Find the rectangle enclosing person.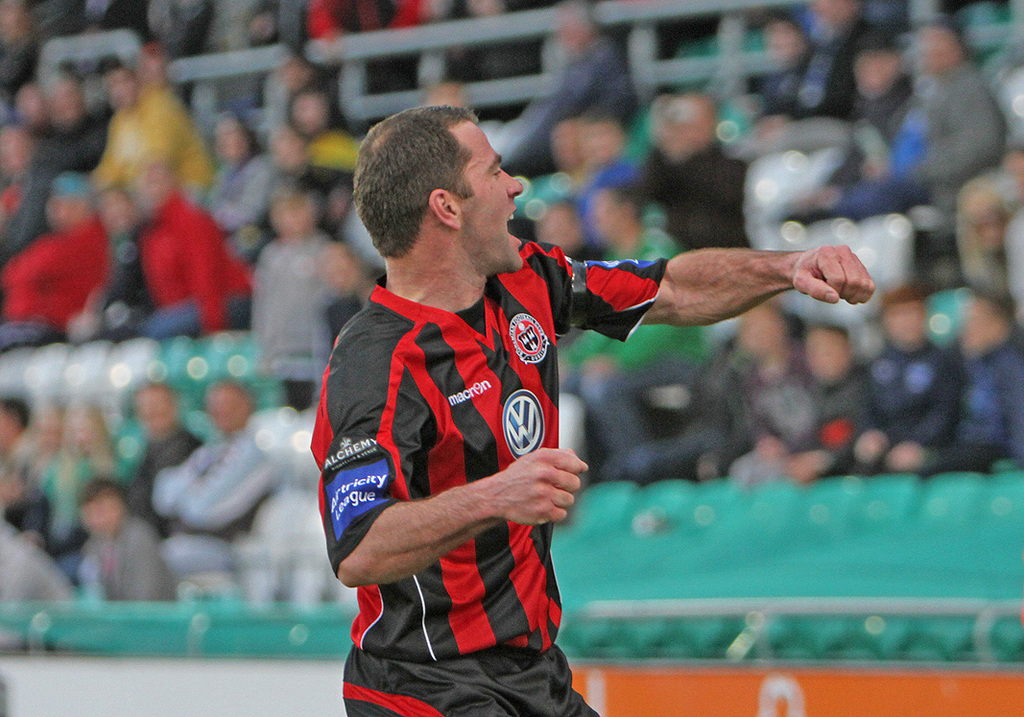
rect(257, 123, 357, 234).
